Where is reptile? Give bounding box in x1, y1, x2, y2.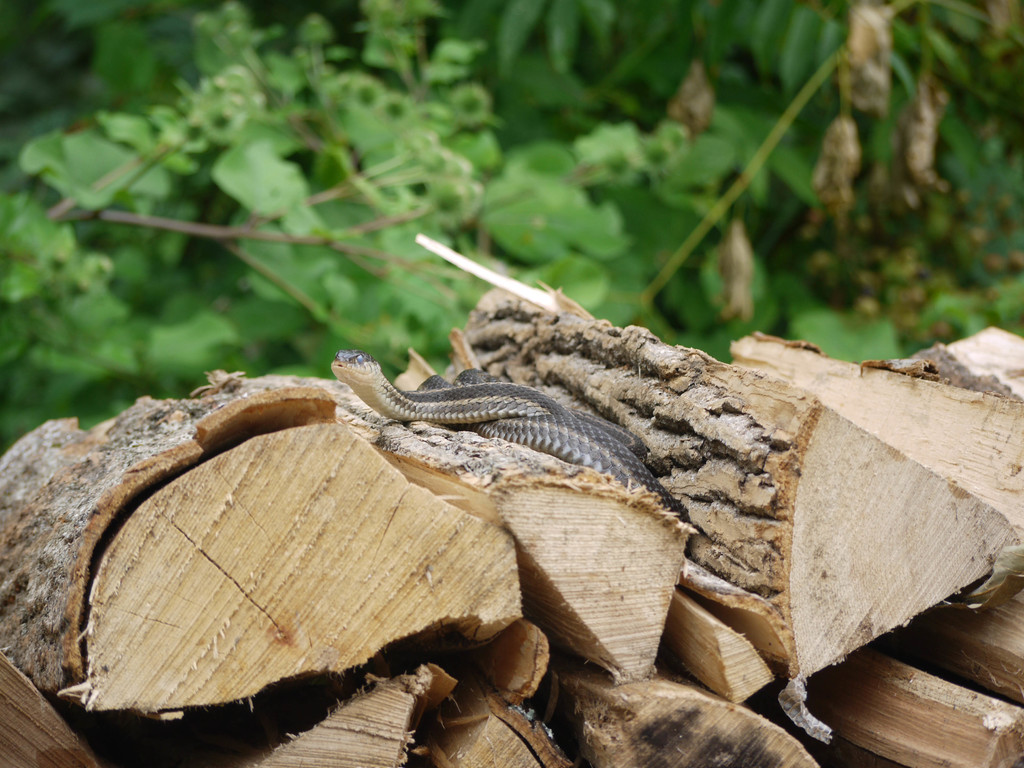
332, 351, 692, 522.
